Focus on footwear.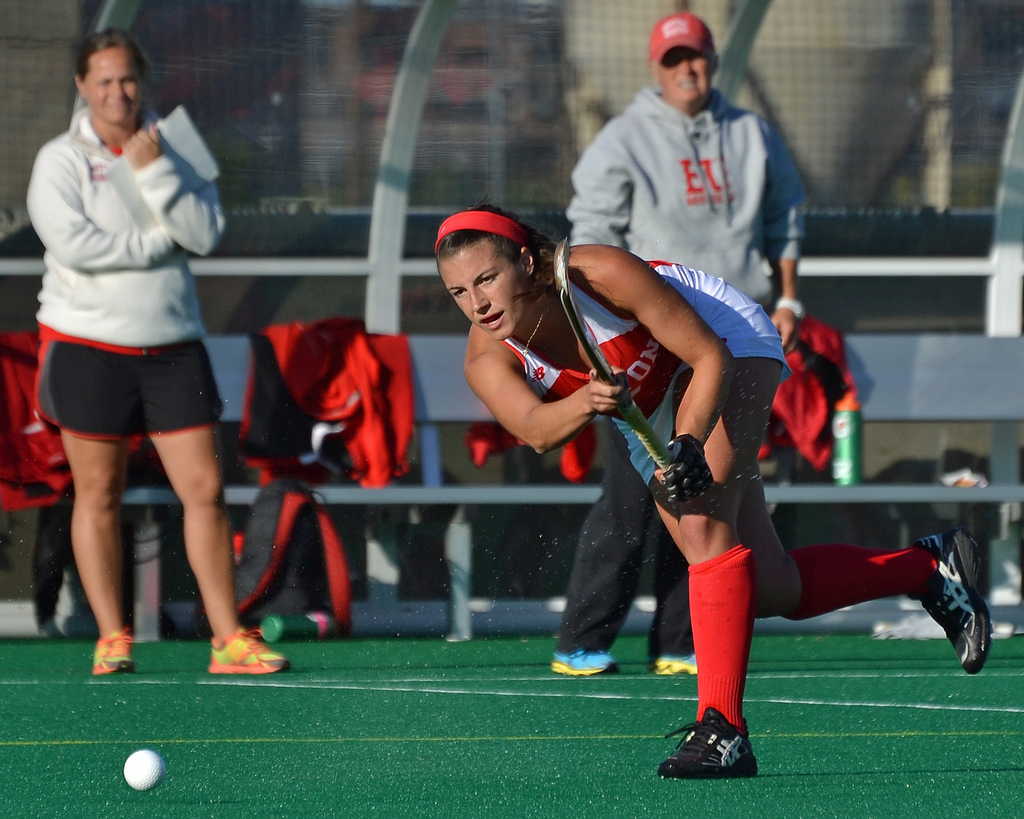
Focused at [left=646, top=655, right=703, bottom=681].
